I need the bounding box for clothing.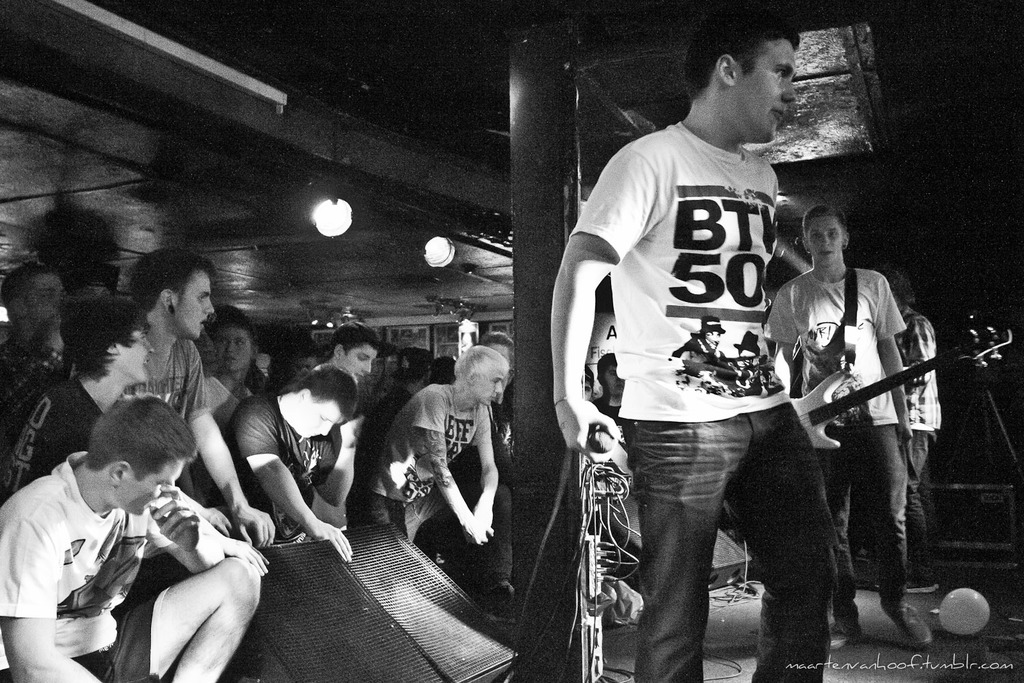
Here it is: BBox(892, 299, 940, 578).
